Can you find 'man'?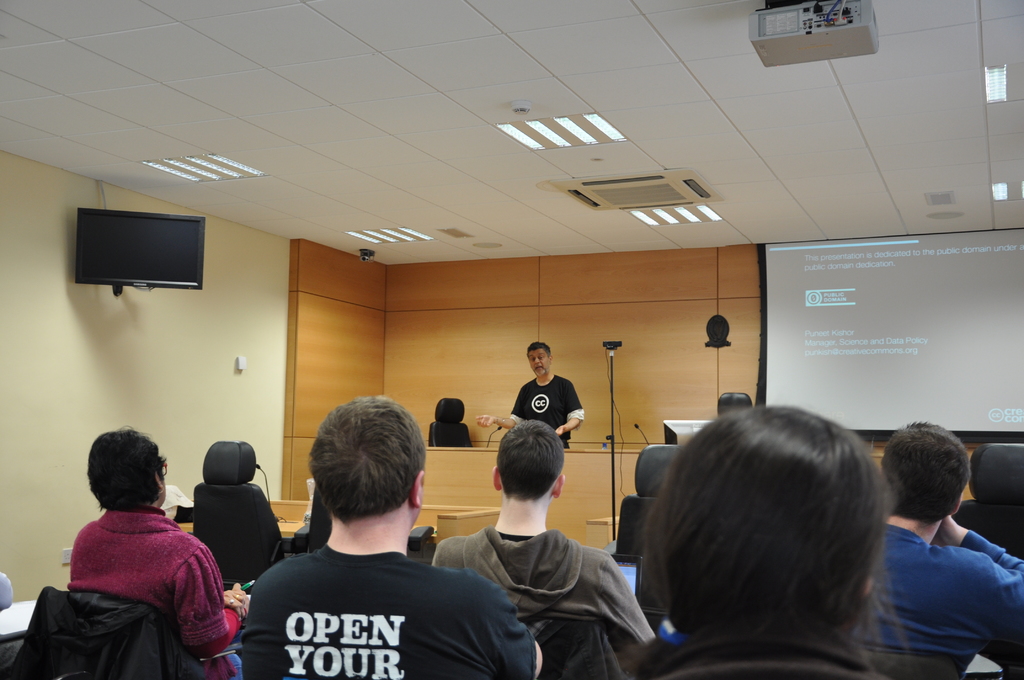
Yes, bounding box: (232,422,520,670).
